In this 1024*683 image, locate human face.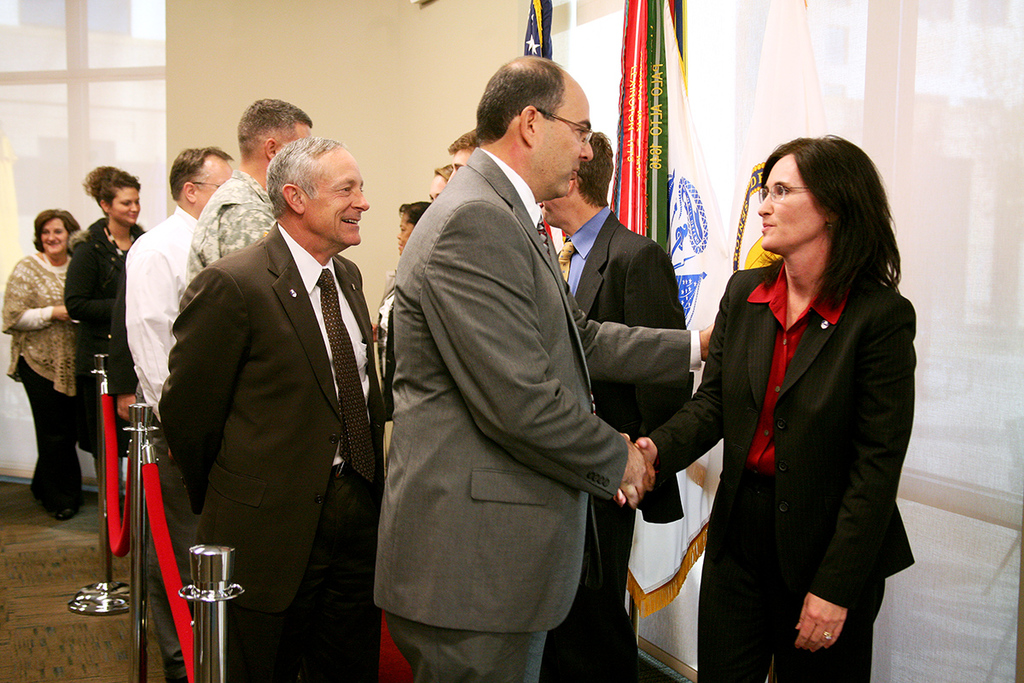
Bounding box: <box>43,219,65,253</box>.
